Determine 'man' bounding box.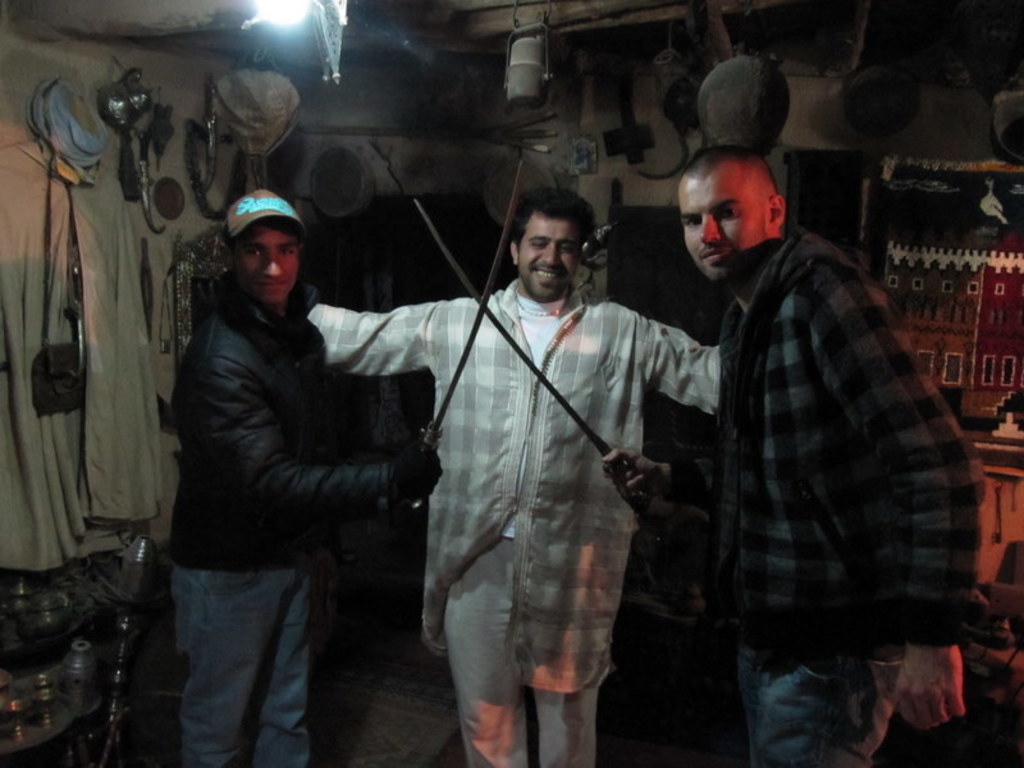
Determined: [left=168, top=188, right=451, bottom=767].
